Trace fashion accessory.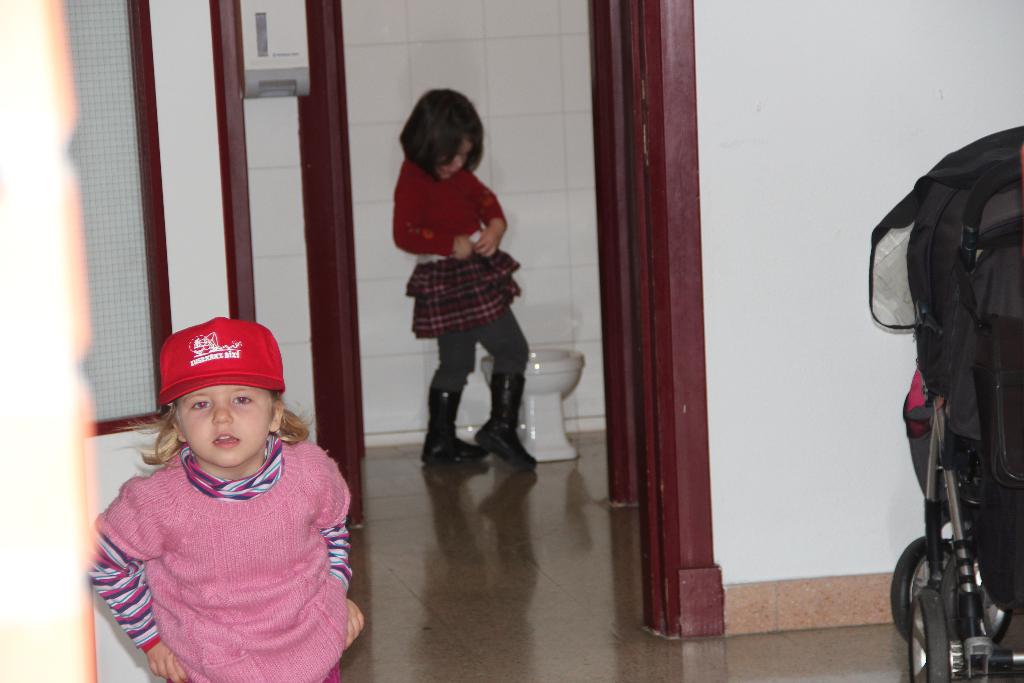
Traced to select_region(157, 317, 285, 406).
